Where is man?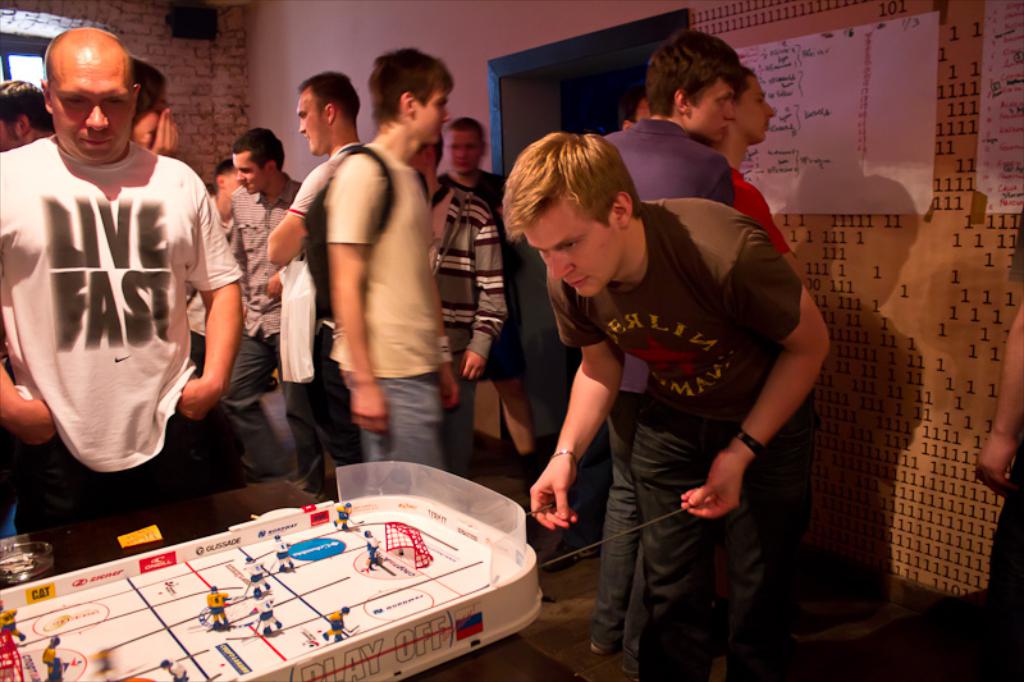
bbox=[0, 79, 47, 152].
